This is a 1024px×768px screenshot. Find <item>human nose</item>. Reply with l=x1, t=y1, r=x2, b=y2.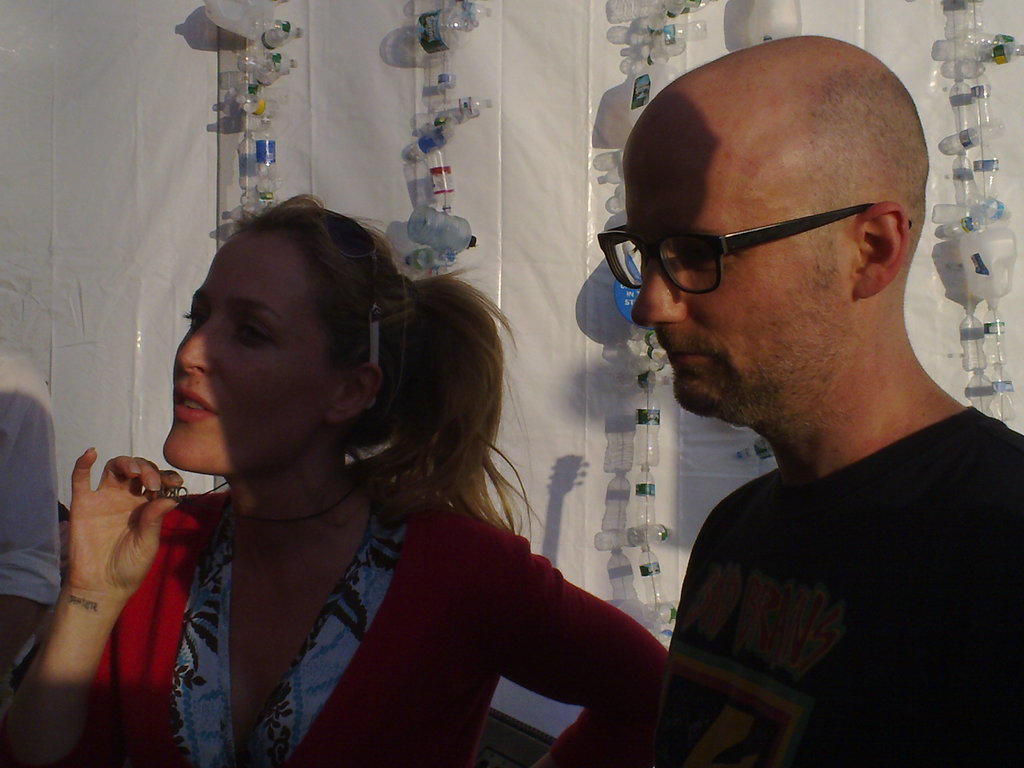
l=629, t=252, r=692, b=331.
